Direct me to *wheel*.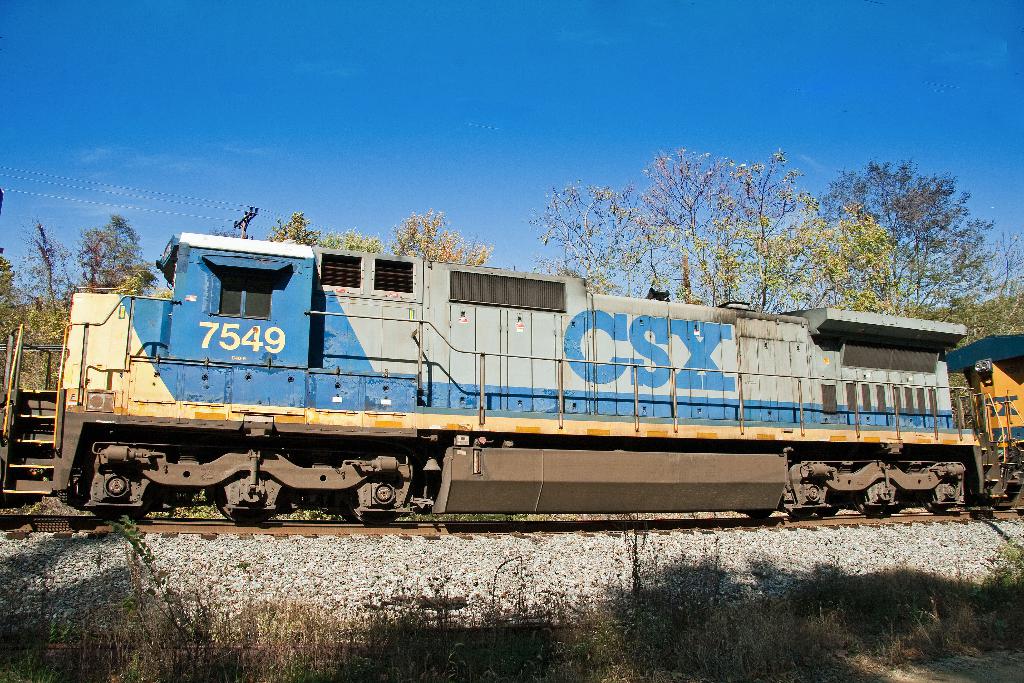
Direction: x1=920 y1=491 x2=952 y2=514.
